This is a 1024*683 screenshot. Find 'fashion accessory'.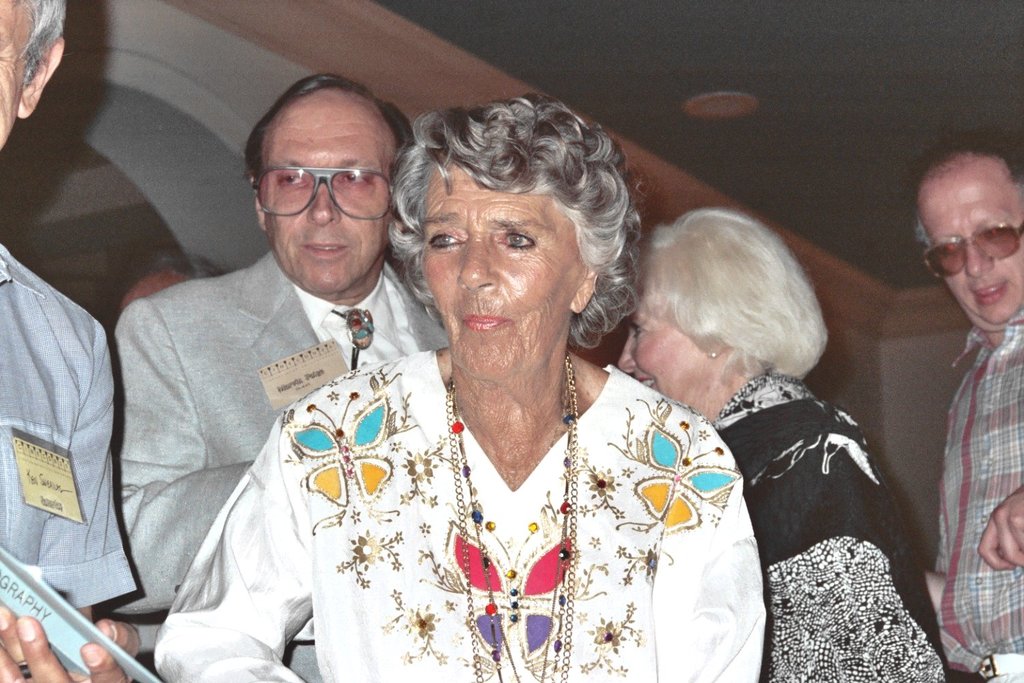
Bounding box: box(248, 164, 395, 222).
